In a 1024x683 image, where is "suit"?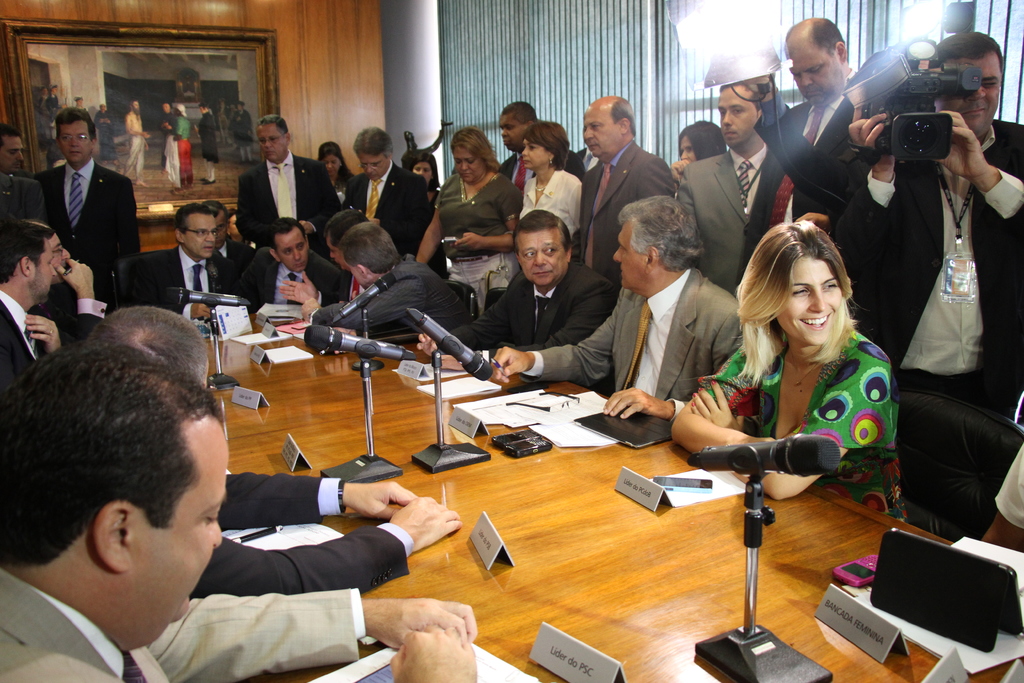
(675, 147, 771, 303).
